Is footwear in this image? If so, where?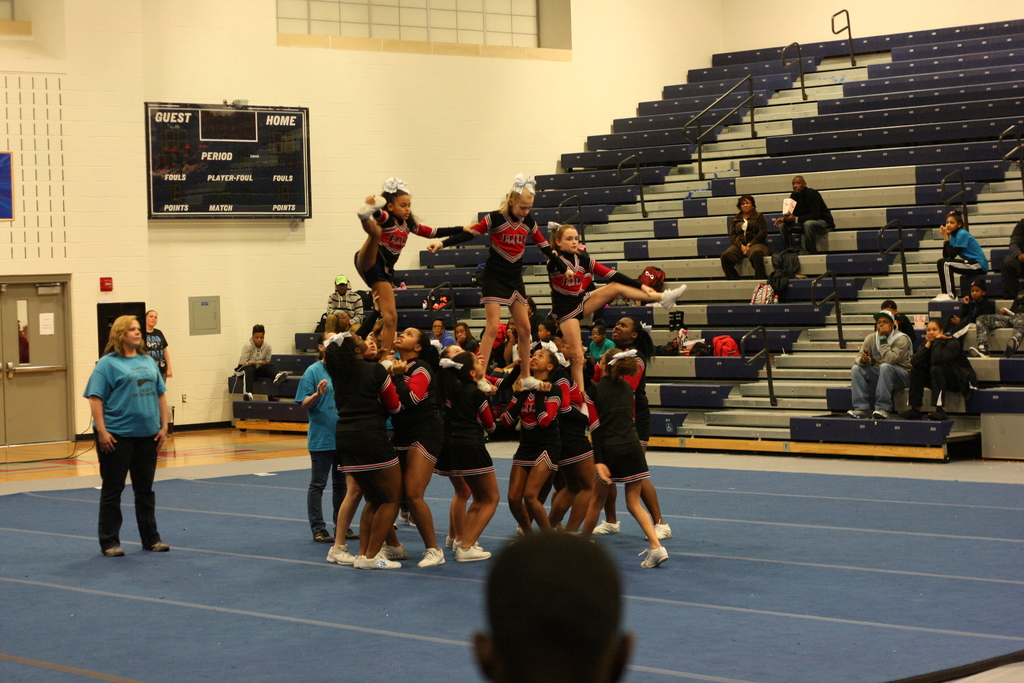
Yes, at bbox=[397, 509, 419, 526].
